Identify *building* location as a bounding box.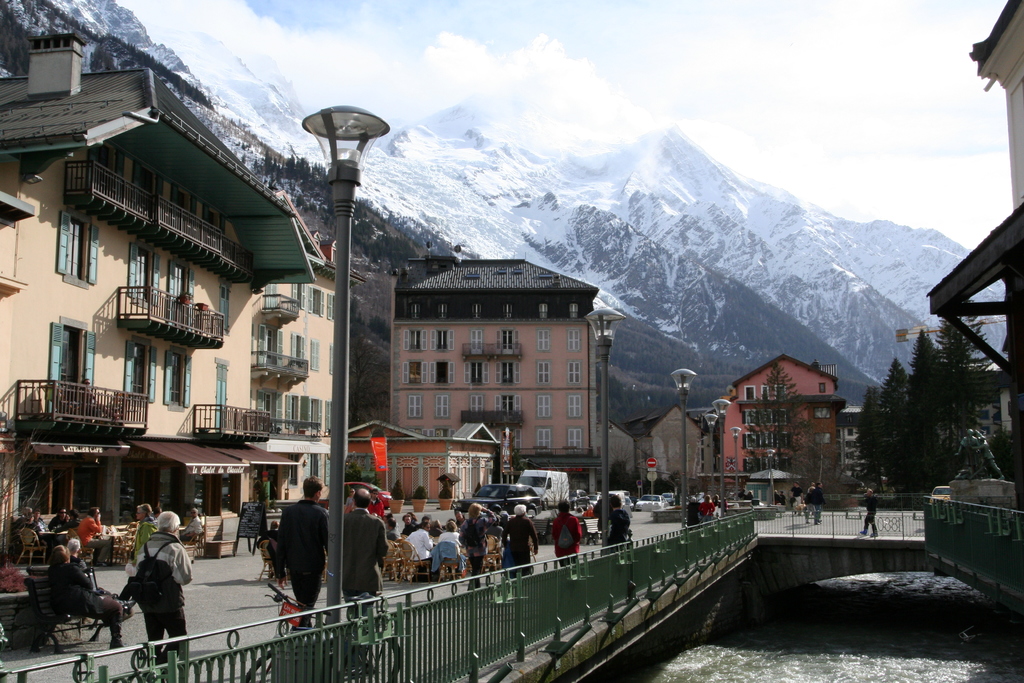
(left=0, top=37, right=365, bottom=546).
